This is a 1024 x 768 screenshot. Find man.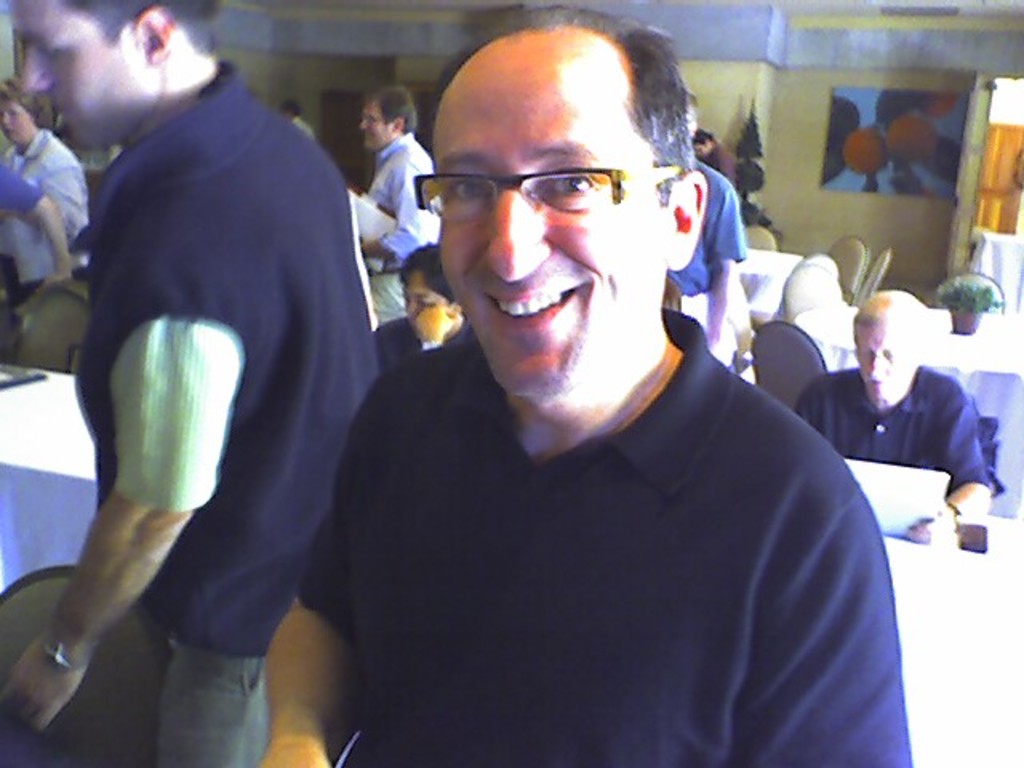
Bounding box: [310,3,920,765].
